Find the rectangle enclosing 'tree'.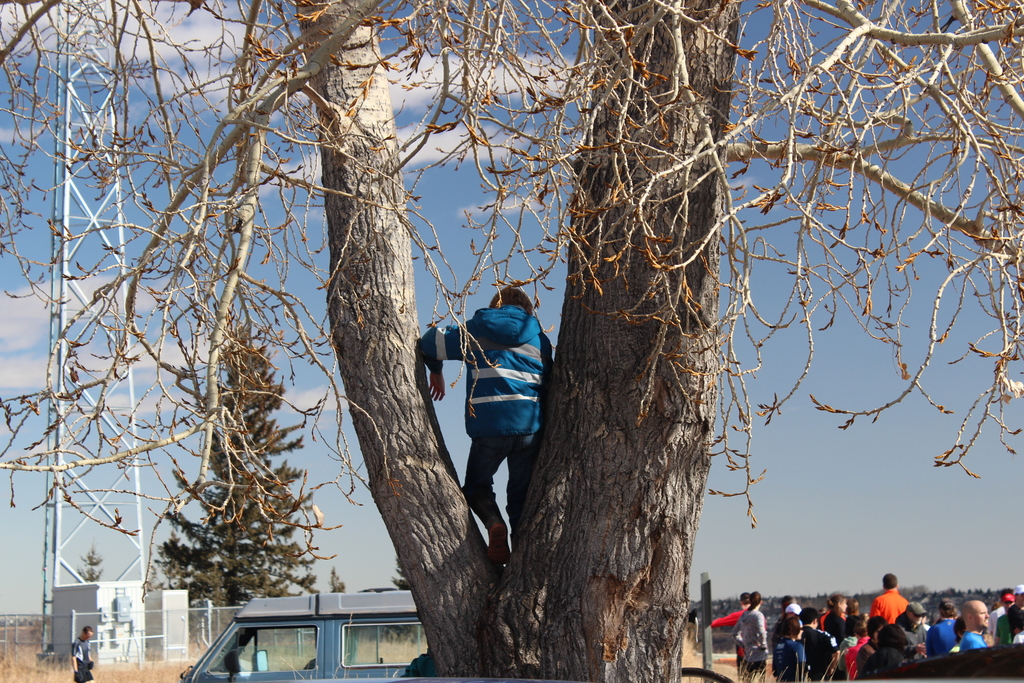
region(79, 538, 104, 584).
